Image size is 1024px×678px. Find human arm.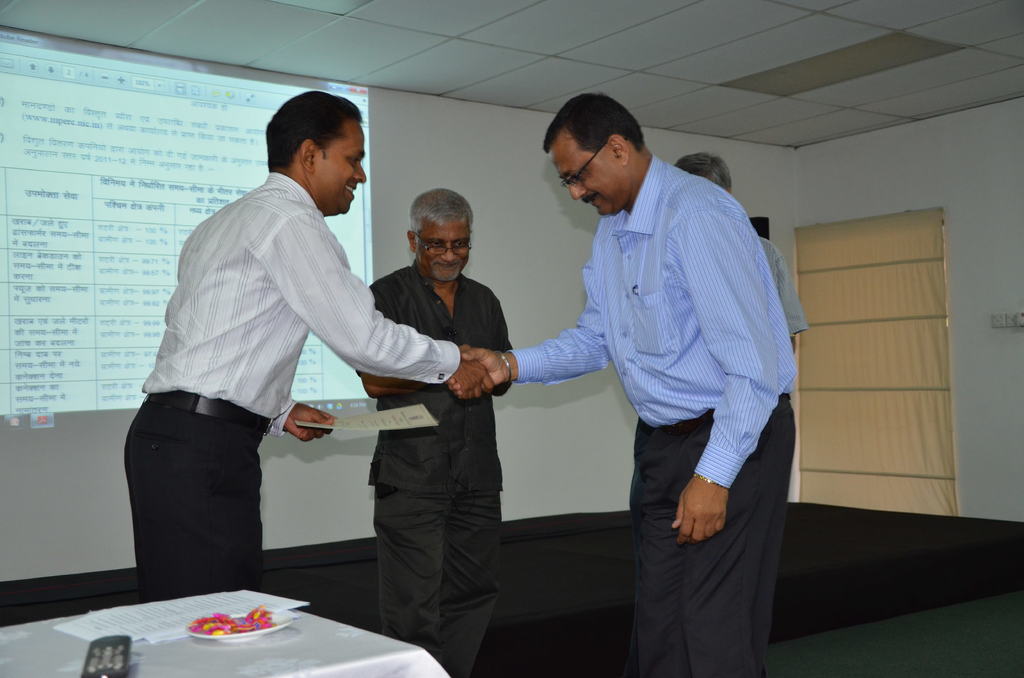
[257, 205, 521, 407].
